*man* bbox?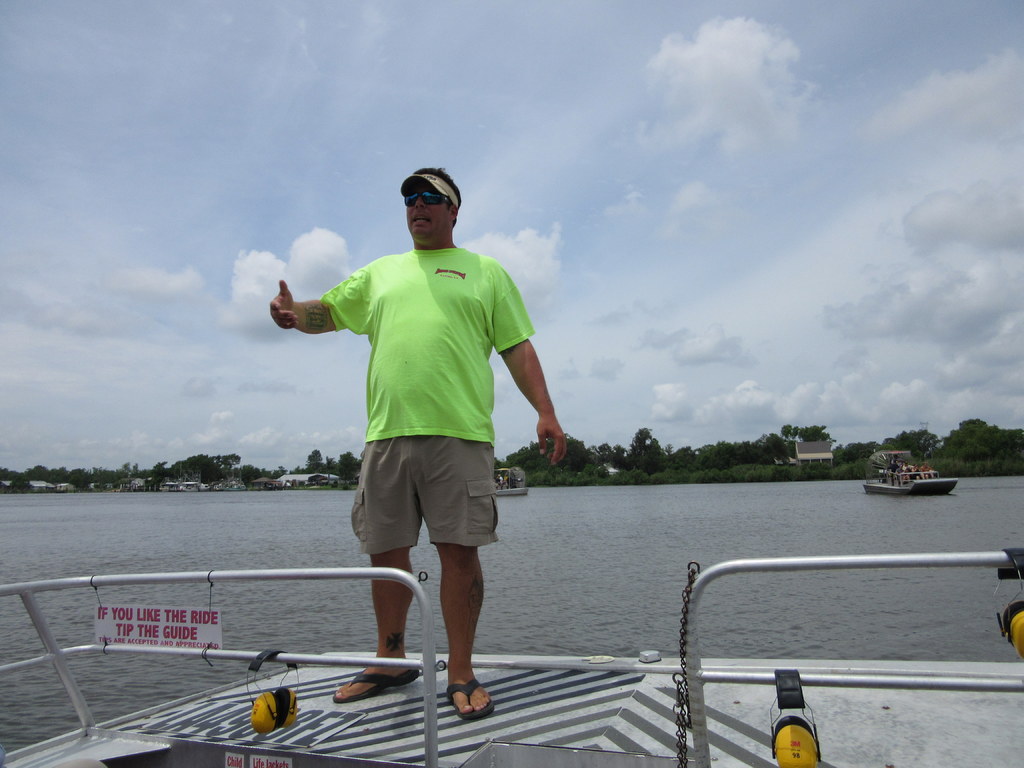
267:168:564:721
